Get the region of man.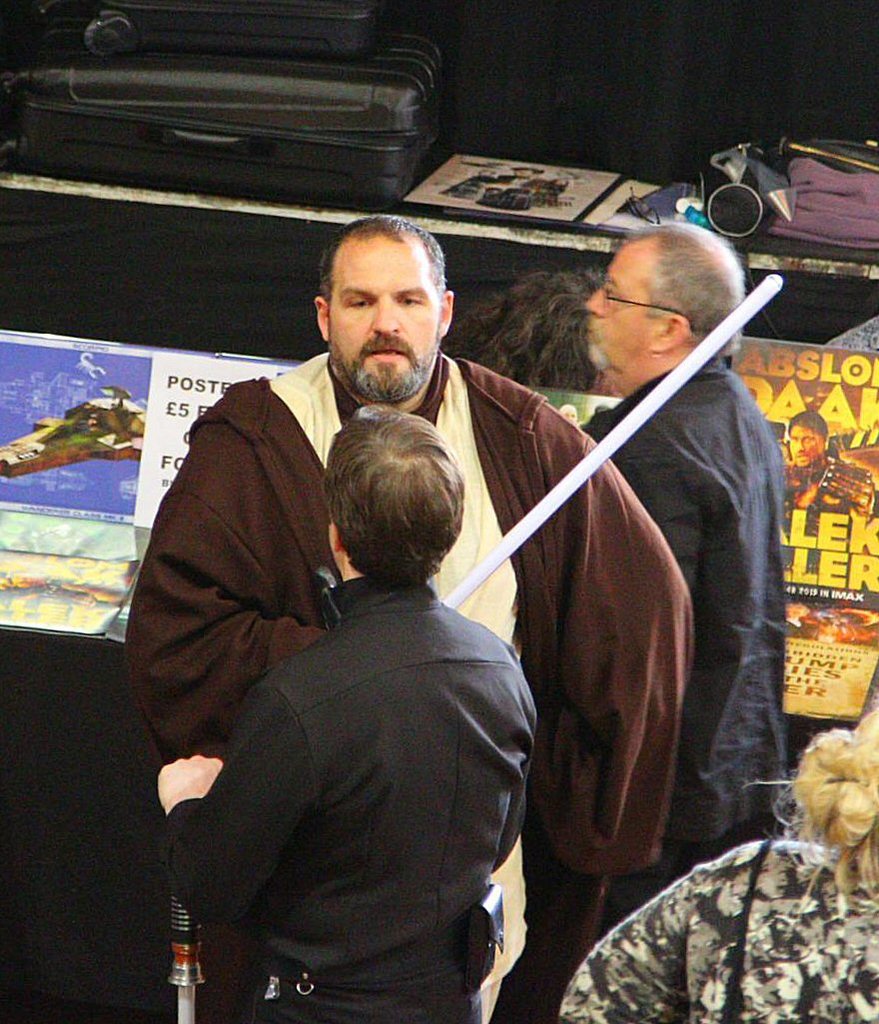
123,209,701,1023.
